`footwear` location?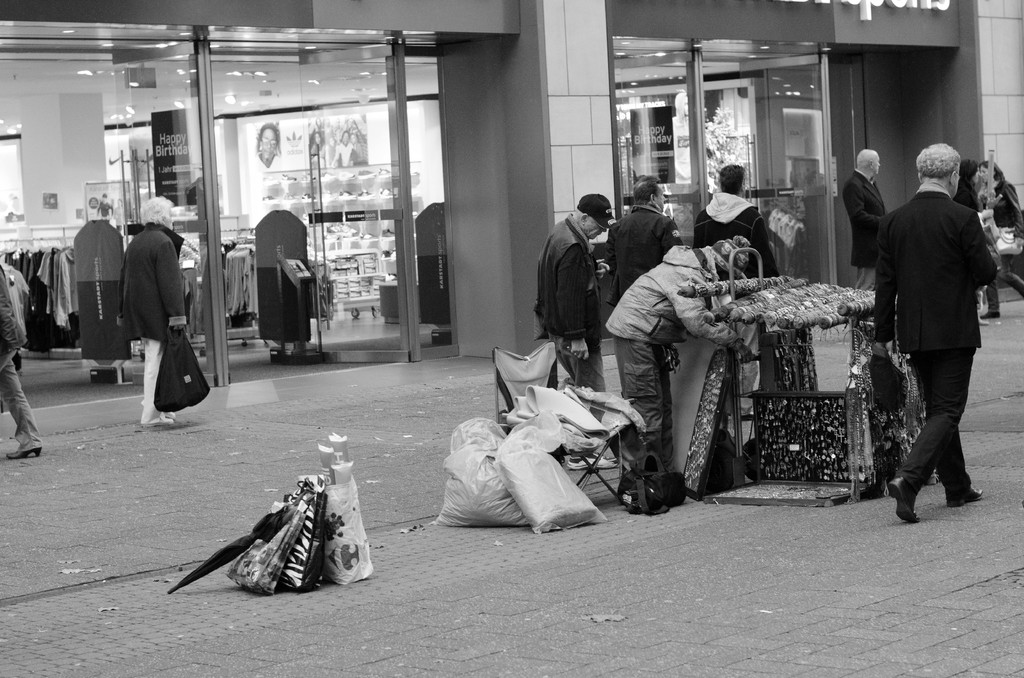
<region>566, 458, 588, 471</region>
